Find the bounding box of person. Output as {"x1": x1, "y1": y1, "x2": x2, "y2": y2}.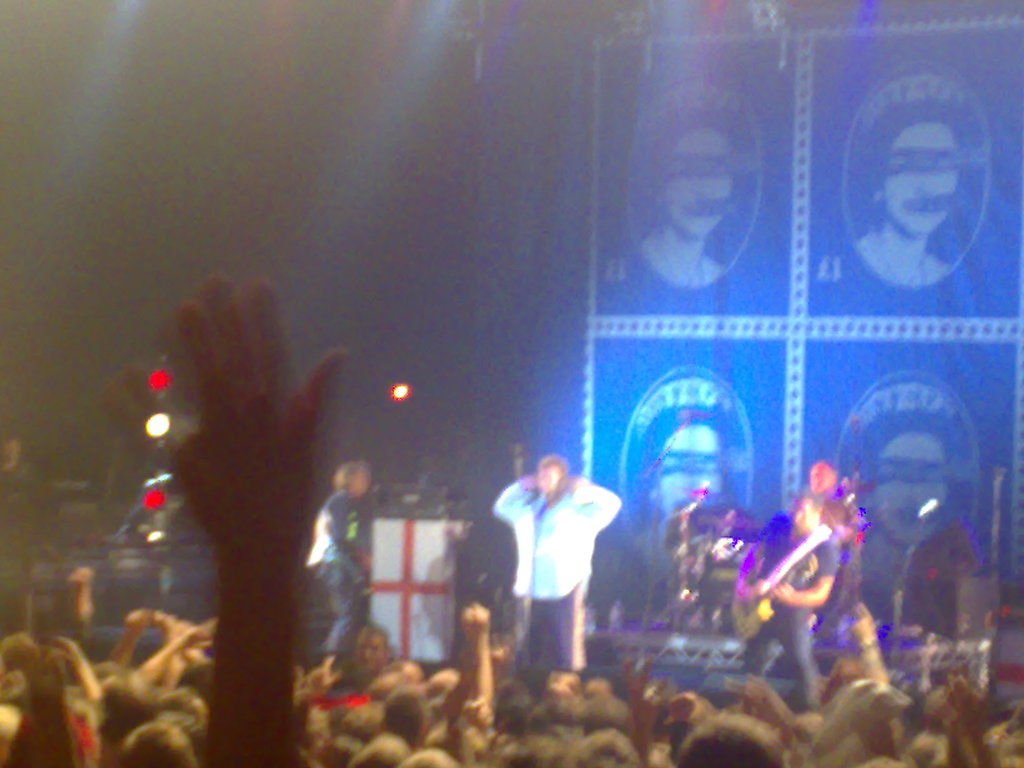
{"x1": 513, "y1": 442, "x2": 634, "y2": 676}.
